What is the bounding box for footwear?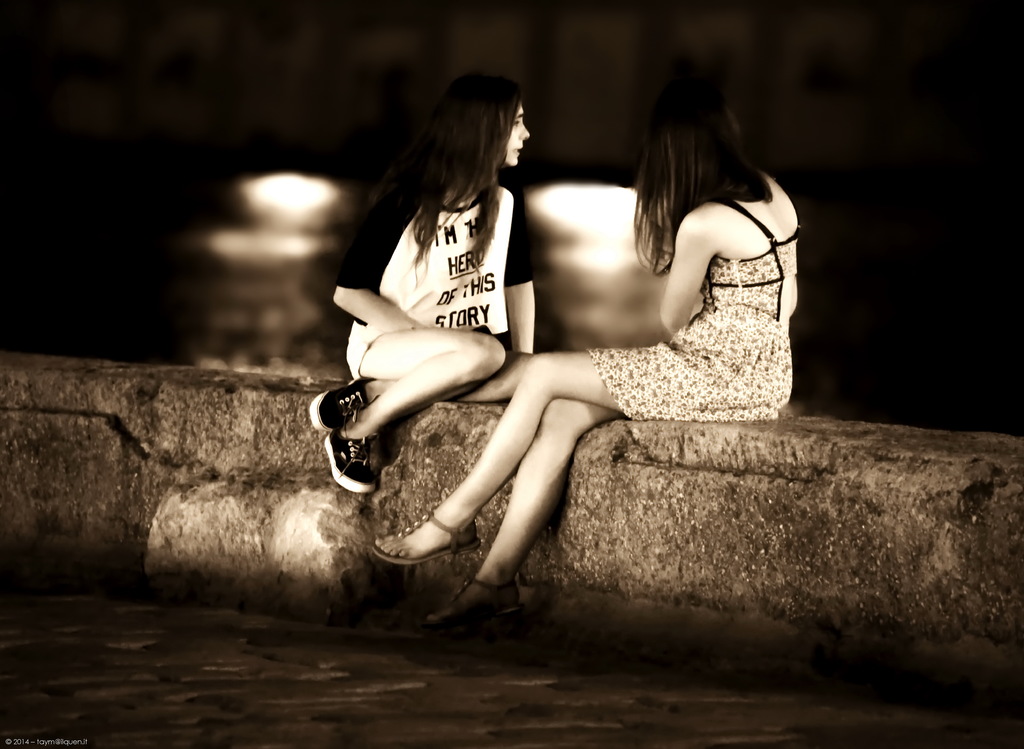
321/429/376/495.
